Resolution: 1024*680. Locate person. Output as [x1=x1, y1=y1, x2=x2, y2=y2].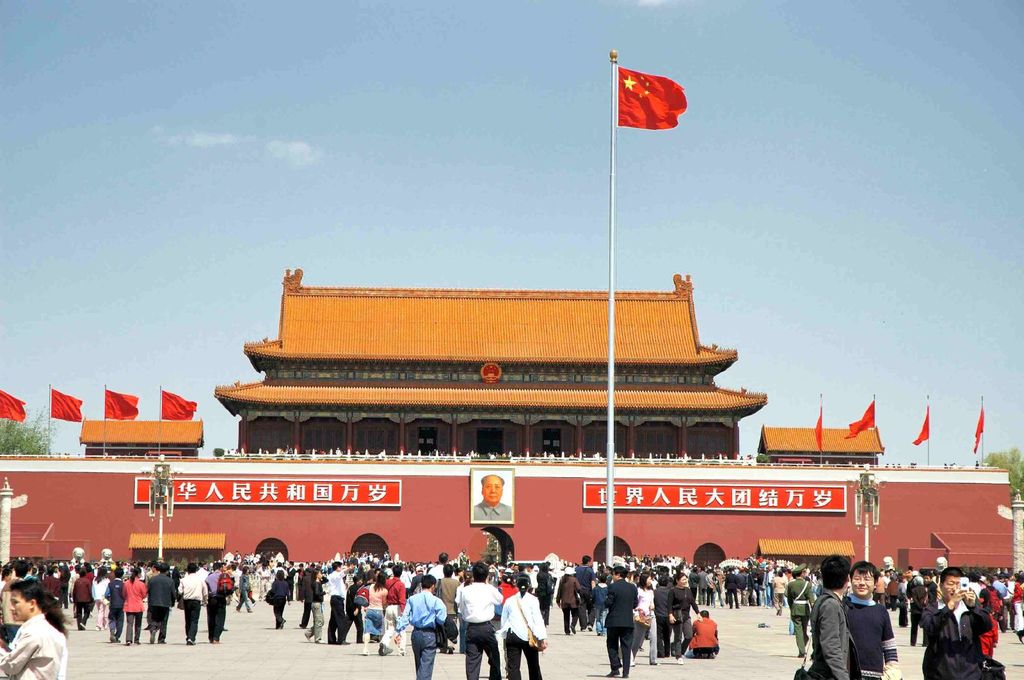
[x1=1004, y1=564, x2=1023, y2=639].
